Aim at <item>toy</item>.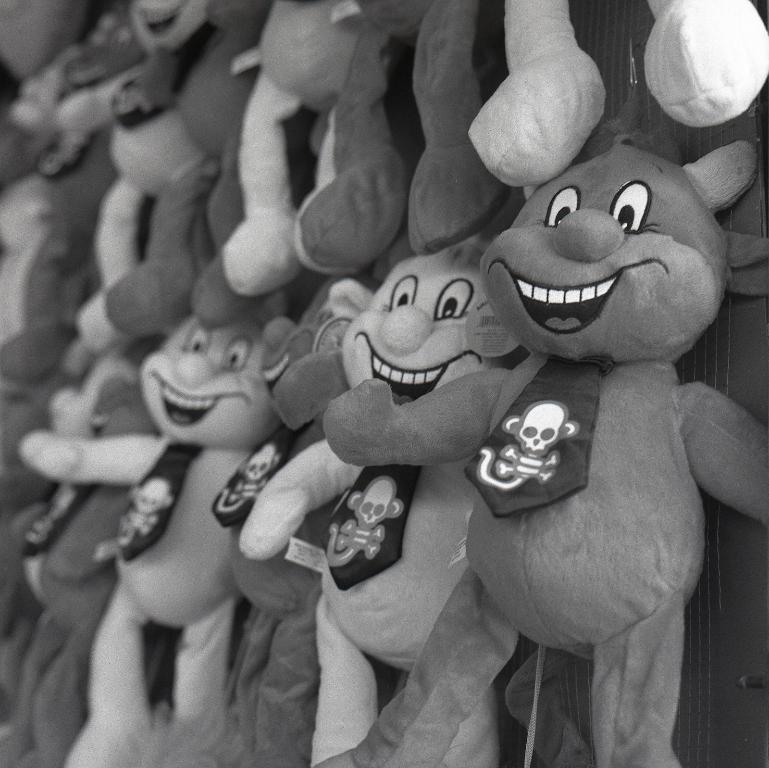
Aimed at [left=29, top=292, right=223, bottom=766].
